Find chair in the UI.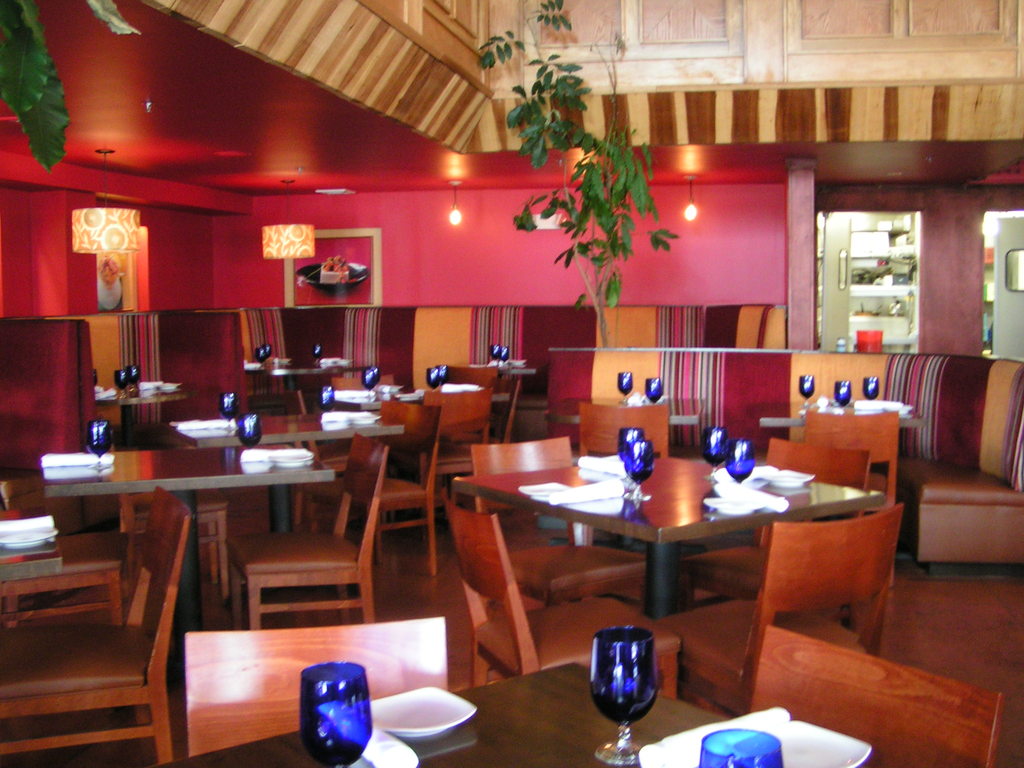
UI element at l=112, t=424, r=231, b=591.
